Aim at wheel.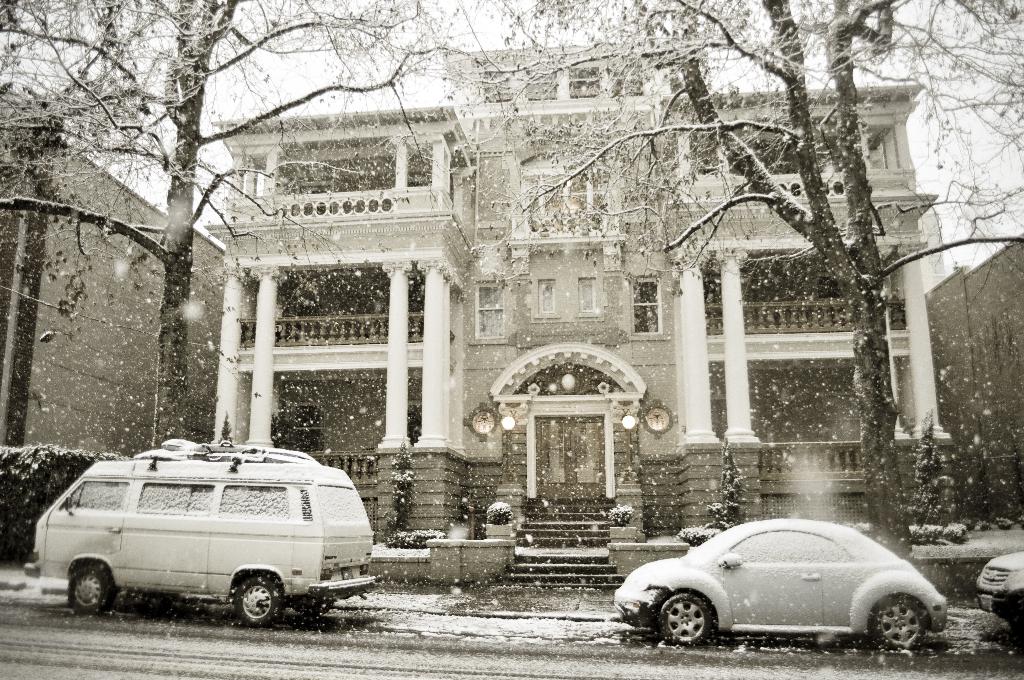
Aimed at box(868, 597, 934, 656).
